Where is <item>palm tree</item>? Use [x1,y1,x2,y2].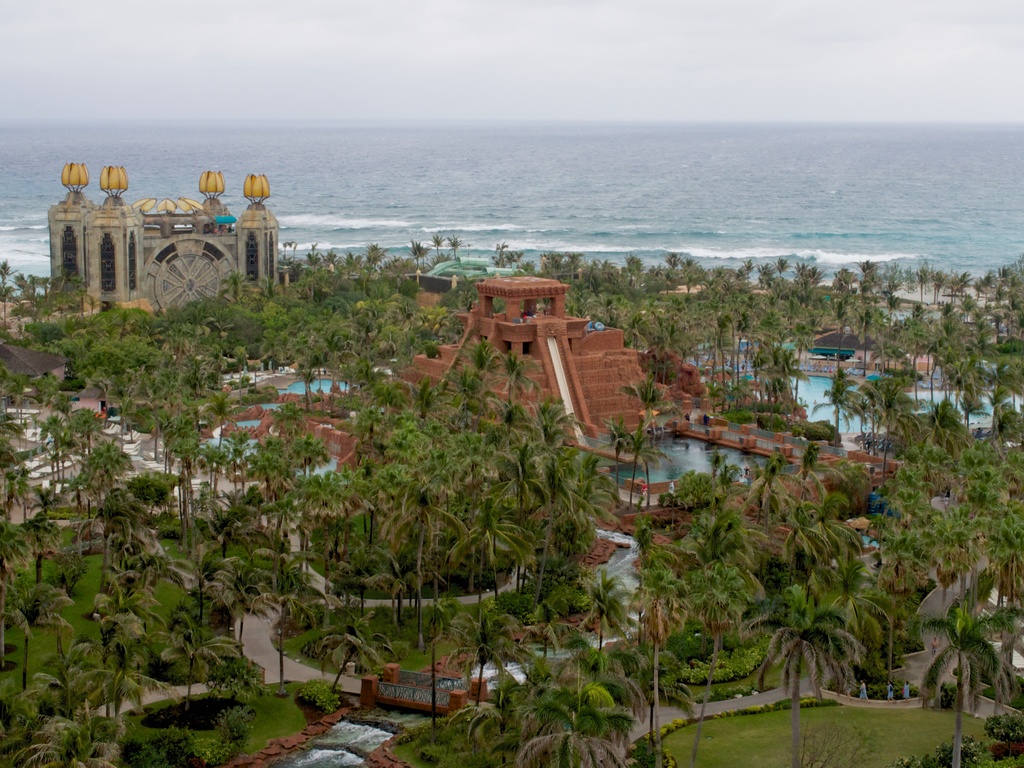
[707,509,766,617].
